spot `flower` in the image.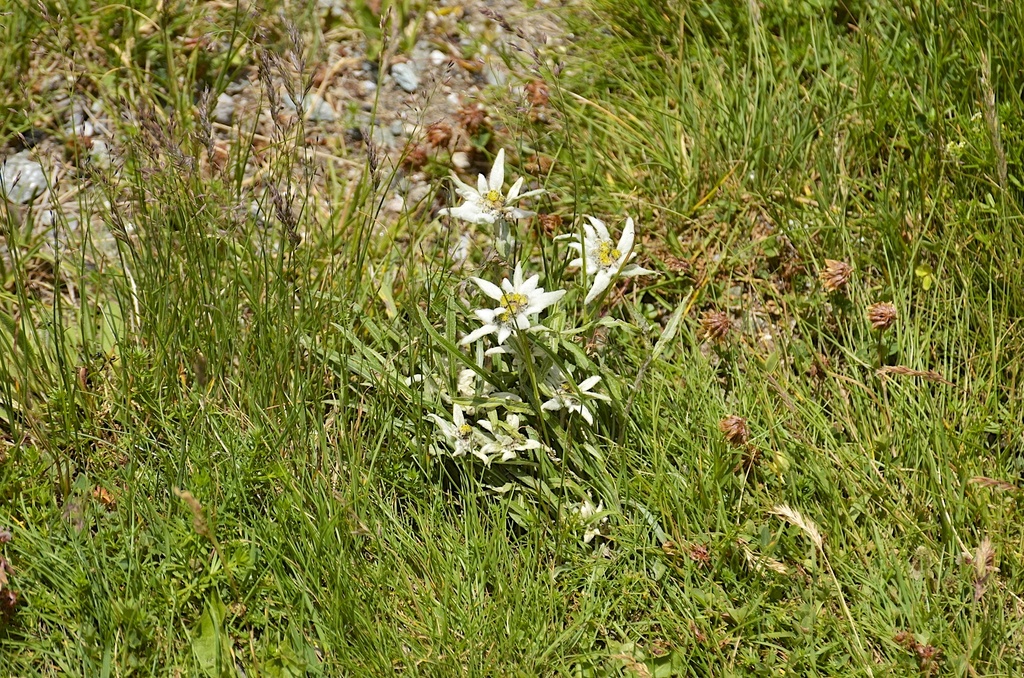
`flower` found at (546,212,652,305).
